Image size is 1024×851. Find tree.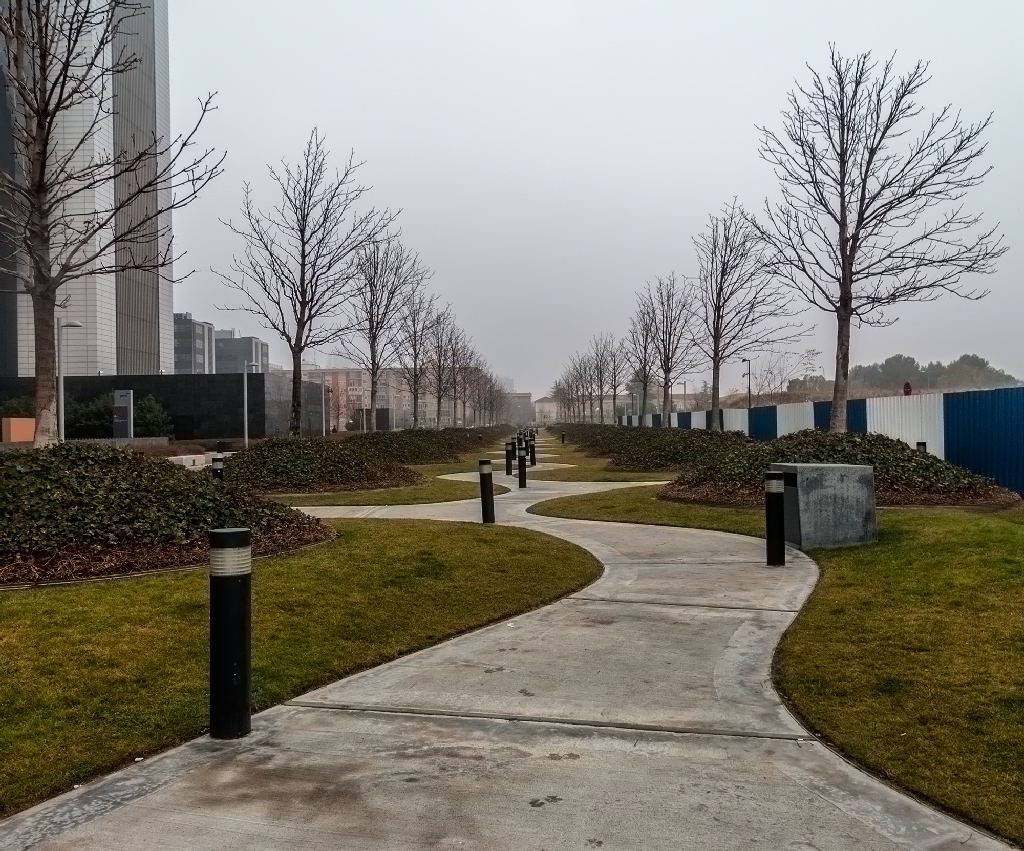
x1=681 y1=193 x2=811 y2=431.
